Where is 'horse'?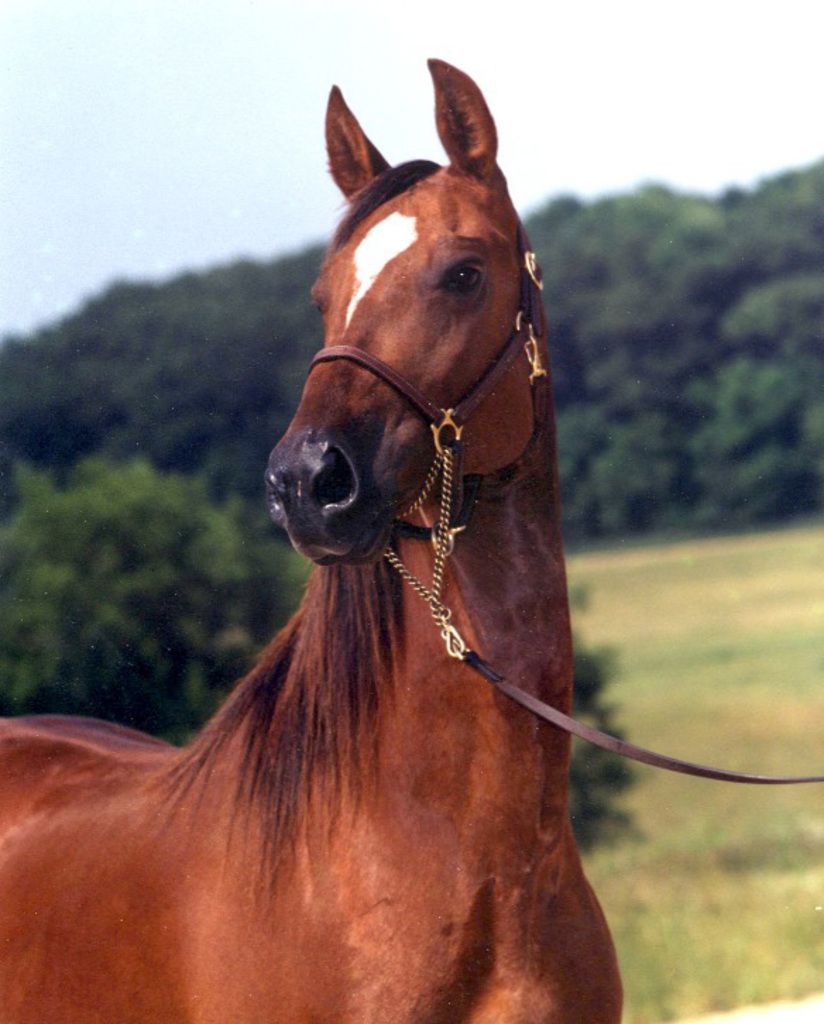
(left=3, top=62, right=625, bottom=1021).
